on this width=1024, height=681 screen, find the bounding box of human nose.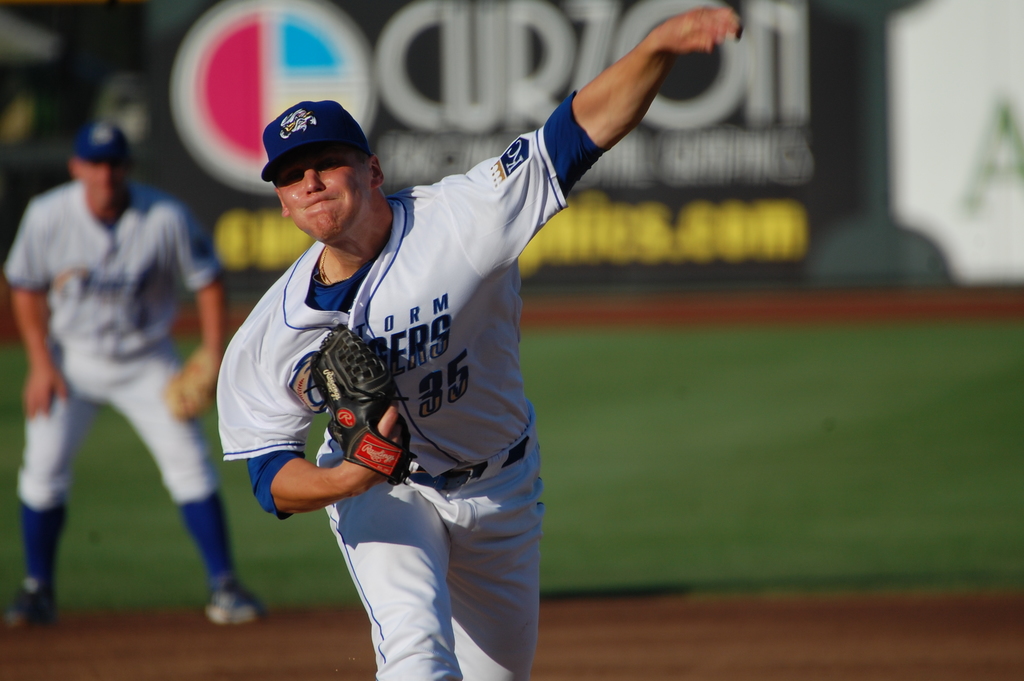
Bounding box: [300,167,325,194].
